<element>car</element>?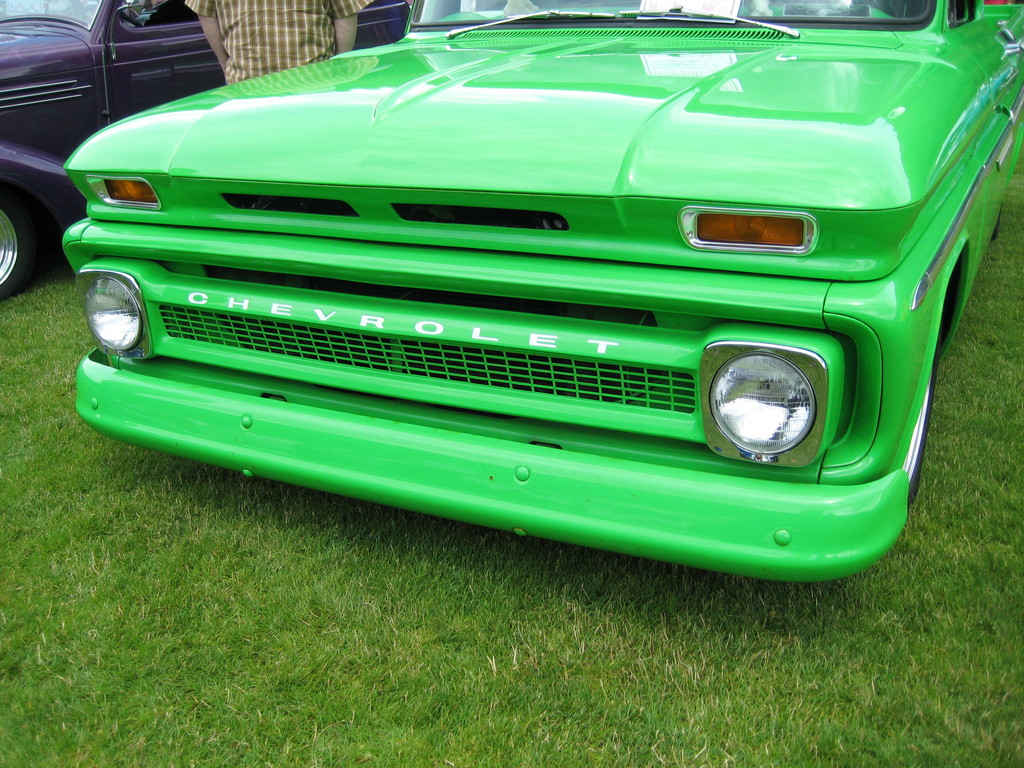
[47, 0, 988, 614]
